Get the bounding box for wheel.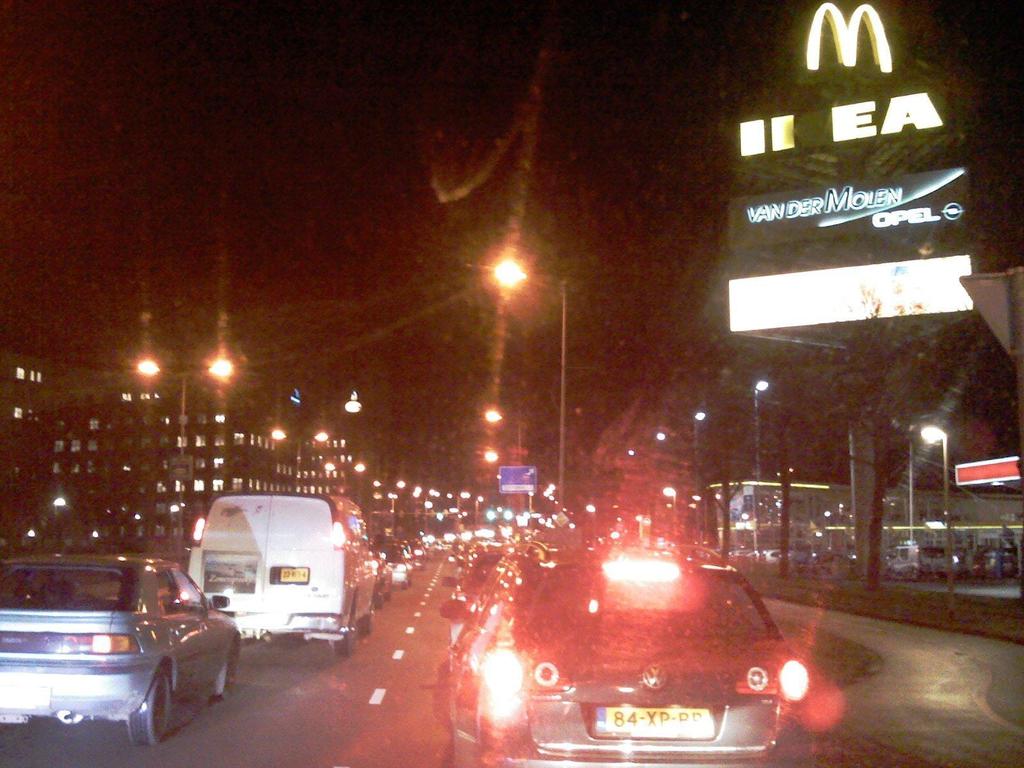
(left=333, top=625, right=358, bottom=660).
